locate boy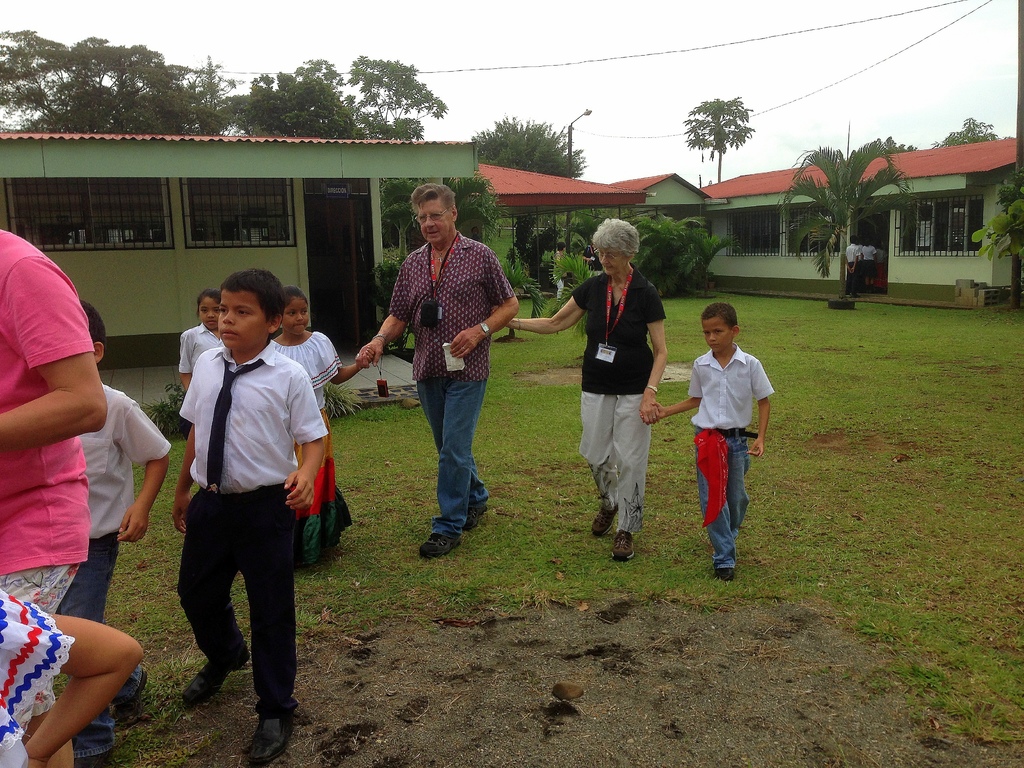
(847,237,858,295)
